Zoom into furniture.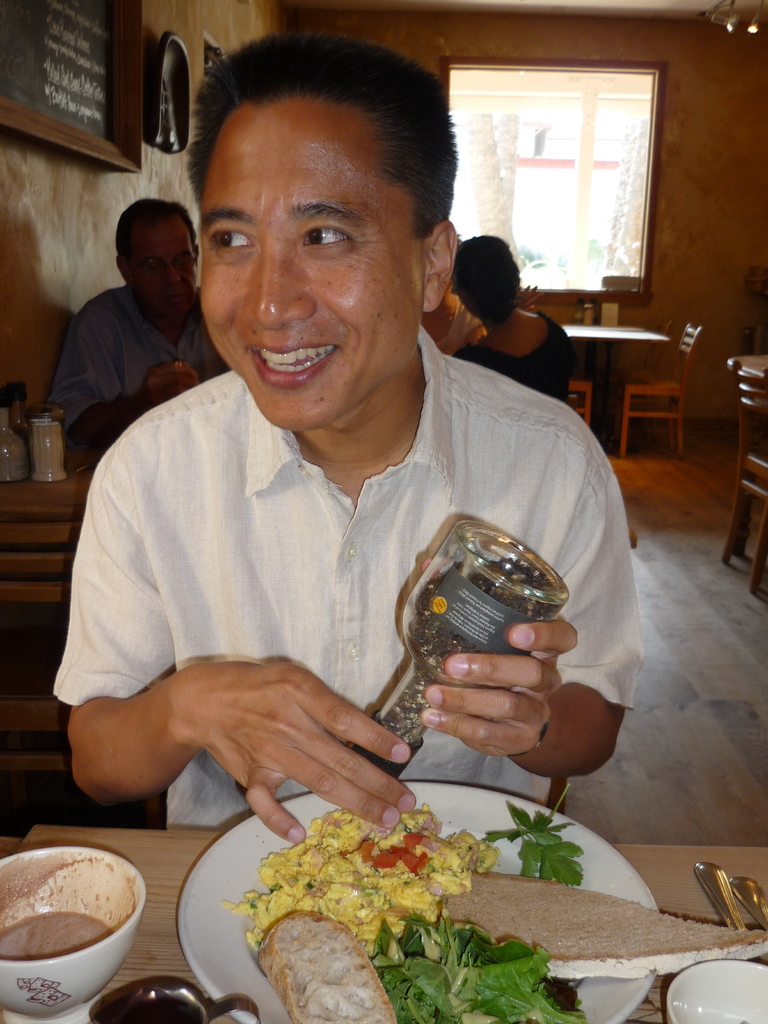
Zoom target: 623 321 702 460.
